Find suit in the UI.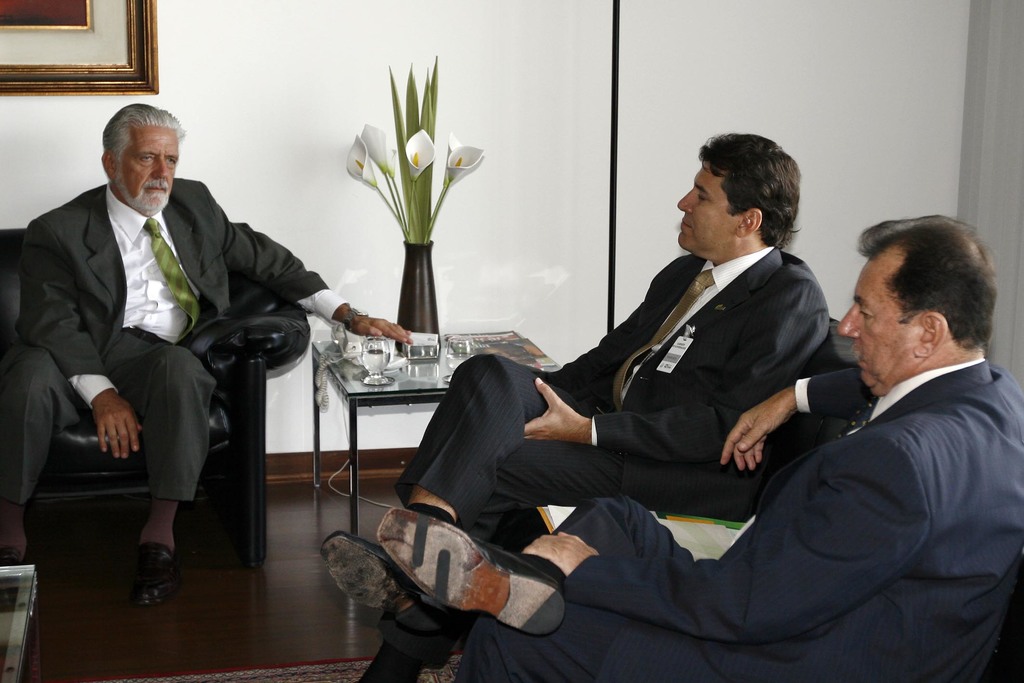
UI element at (3, 176, 353, 507).
